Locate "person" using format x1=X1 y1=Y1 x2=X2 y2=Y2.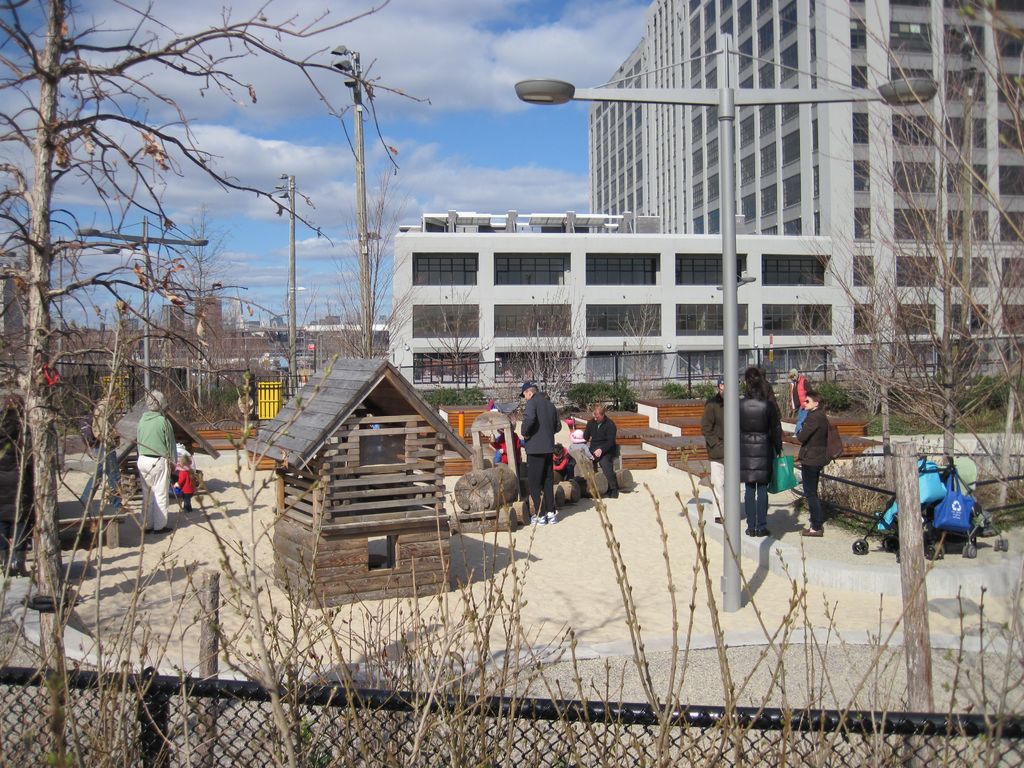
x1=129 y1=383 x2=175 y2=536.
